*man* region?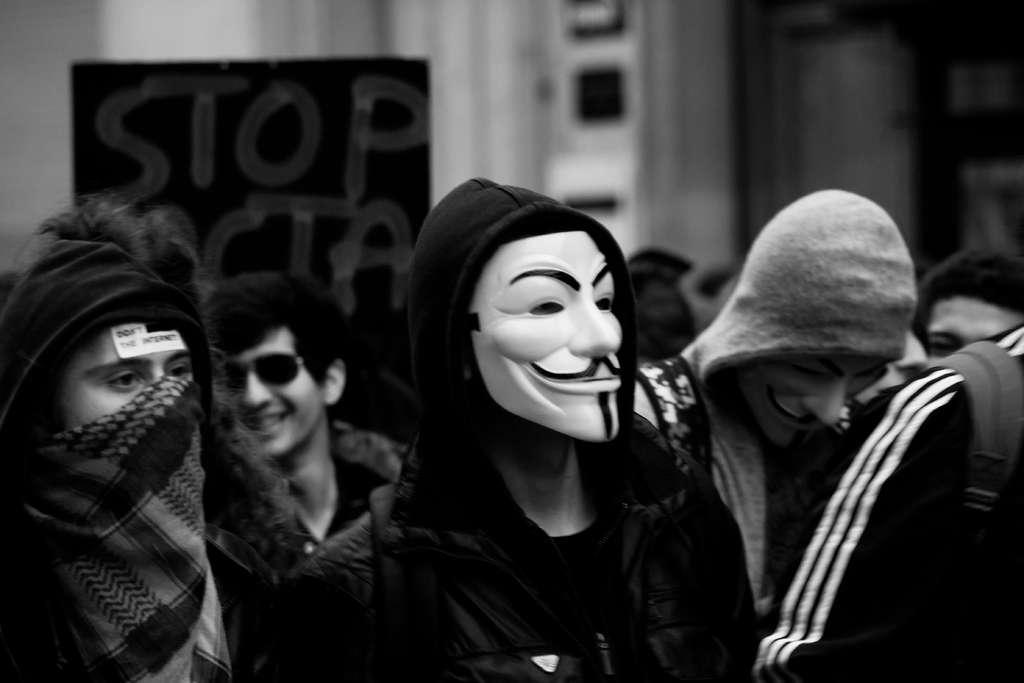
{"left": 913, "top": 245, "right": 1023, "bottom": 357}
